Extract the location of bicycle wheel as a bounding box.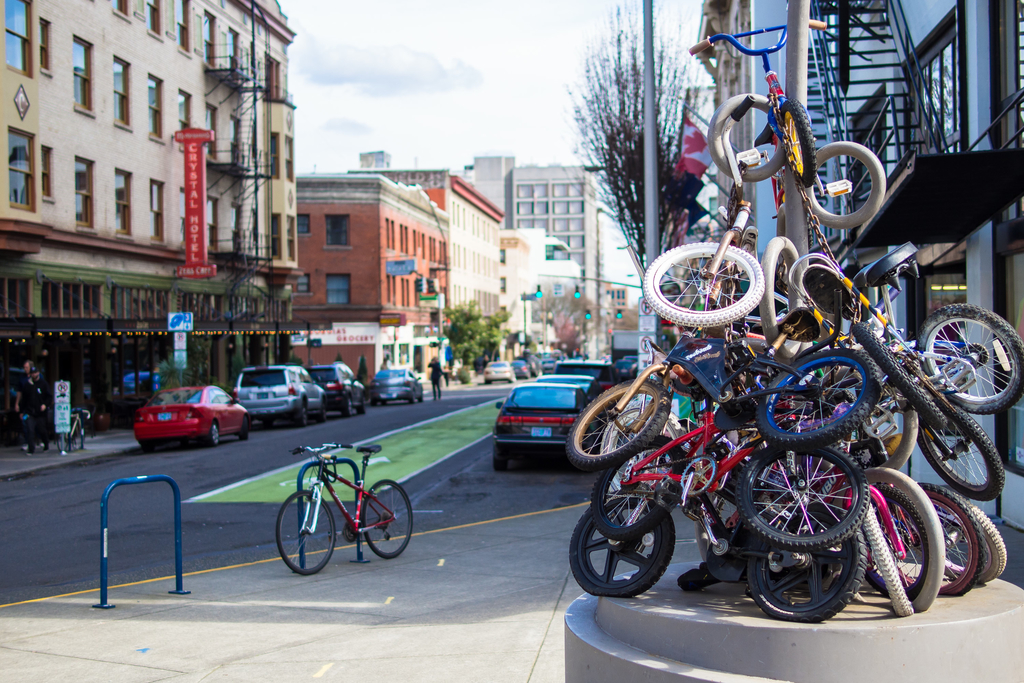
l=920, t=305, r=1023, b=415.
